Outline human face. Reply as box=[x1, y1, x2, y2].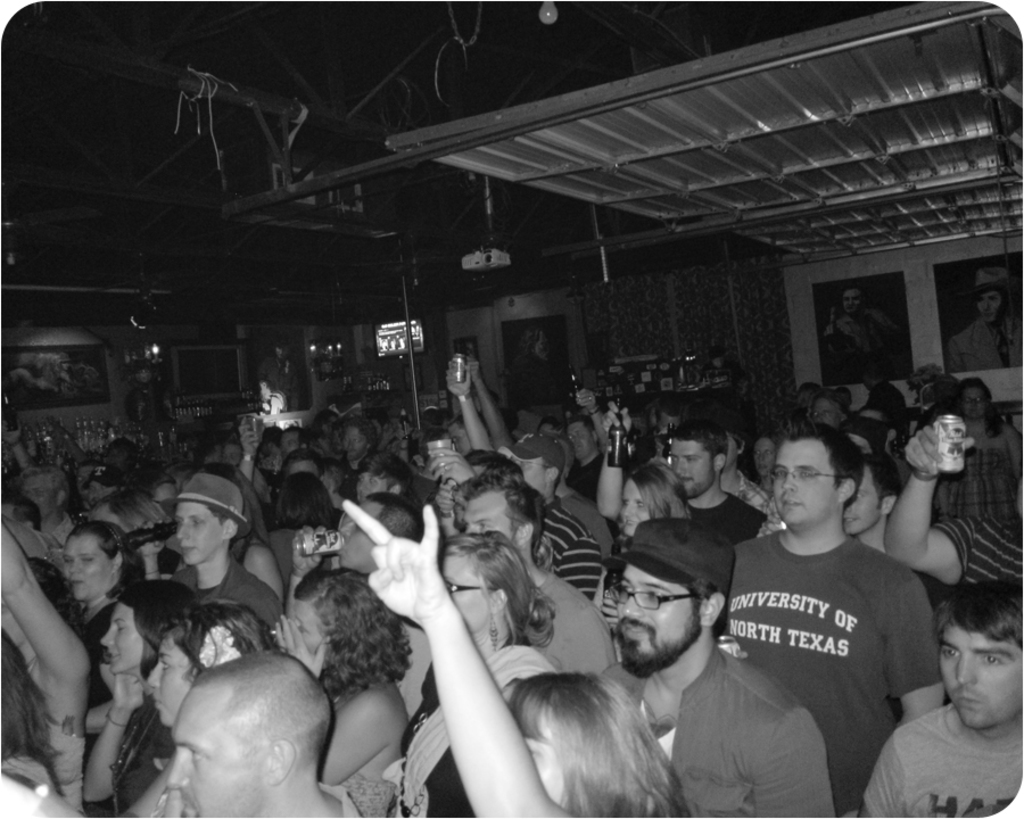
box=[570, 423, 593, 458].
